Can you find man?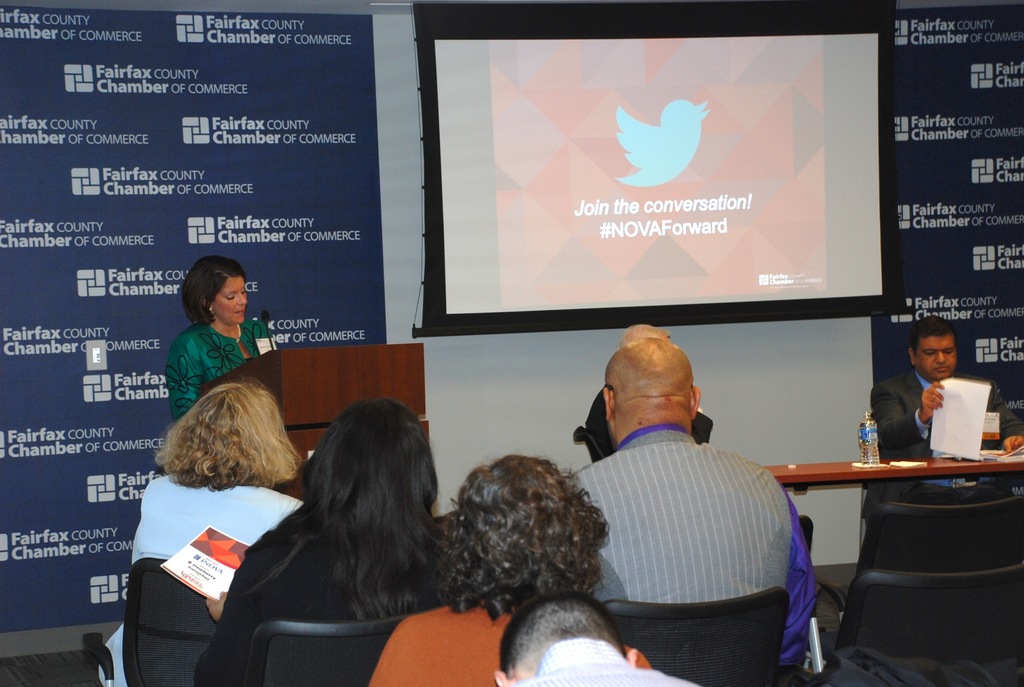
Yes, bounding box: region(543, 322, 833, 675).
